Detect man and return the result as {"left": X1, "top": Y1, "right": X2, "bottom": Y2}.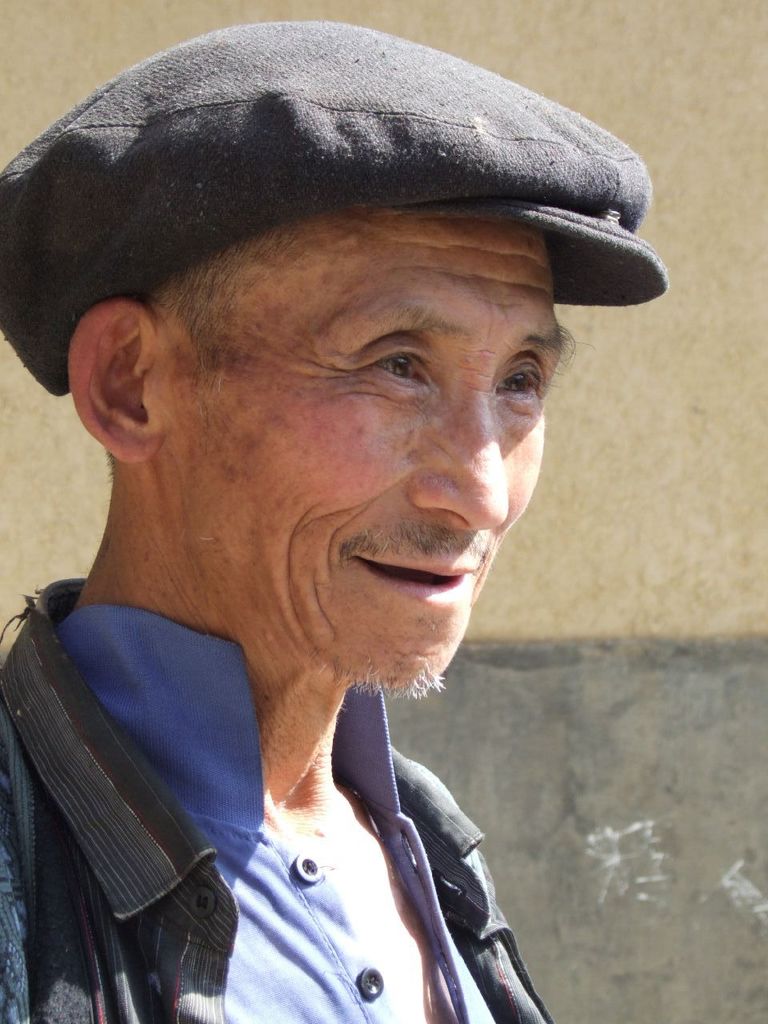
{"left": 0, "top": 75, "right": 705, "bottom": 1023}.
